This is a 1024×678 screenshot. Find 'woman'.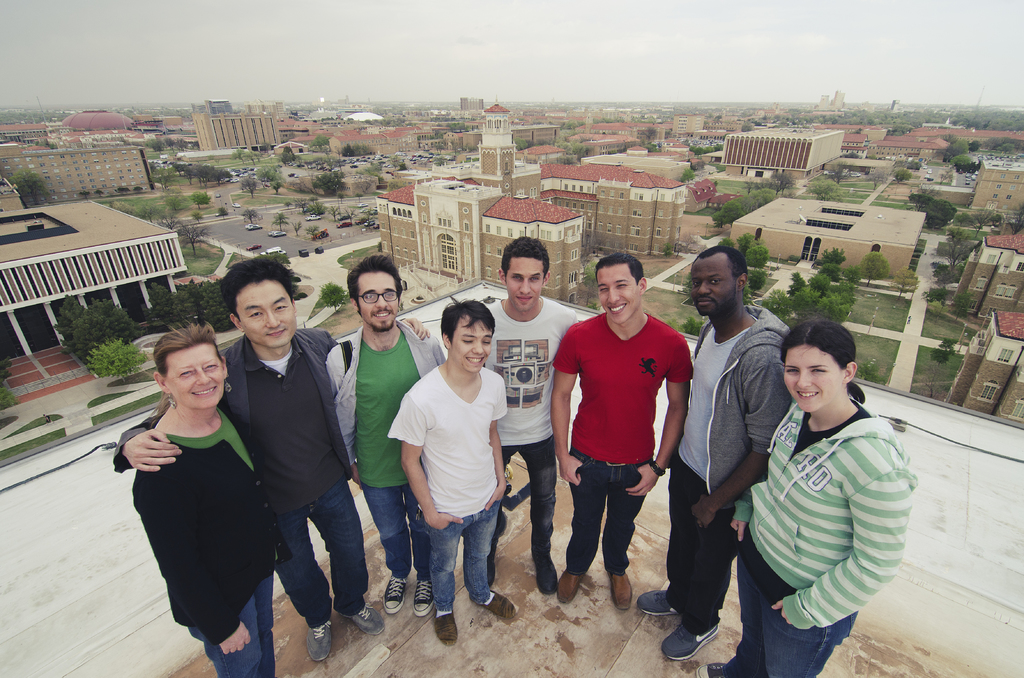
Bounding box: box=[127, 310, 281, 670].
